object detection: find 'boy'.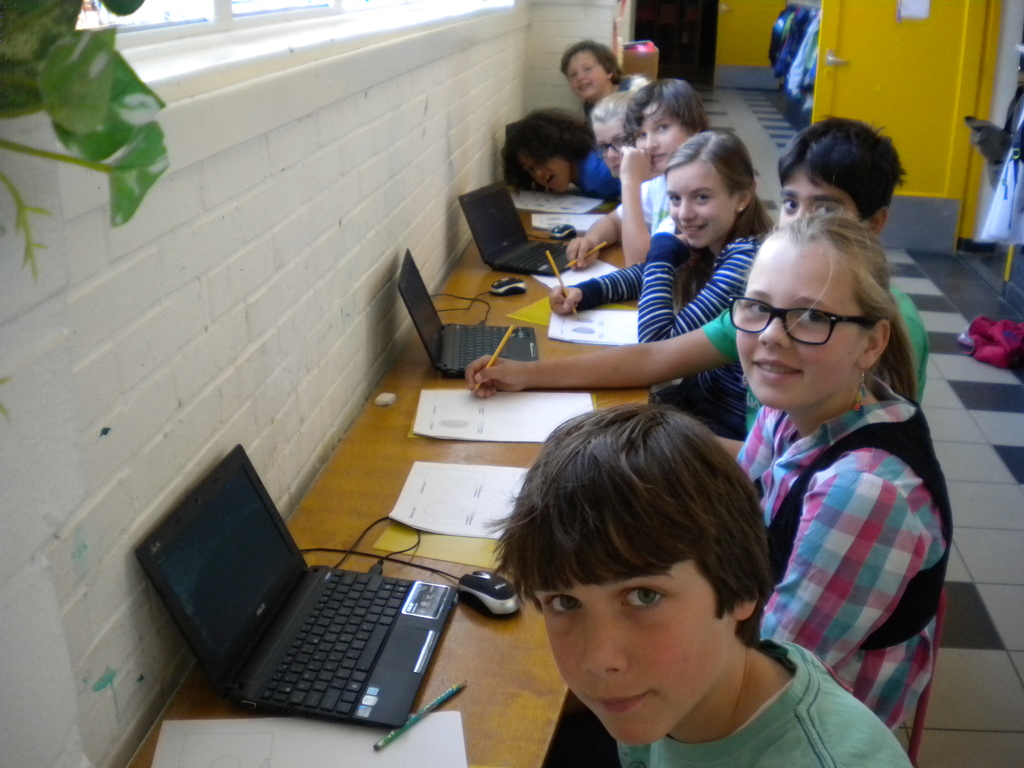
(x1=454, y1=409, x2=847, y2=767).
